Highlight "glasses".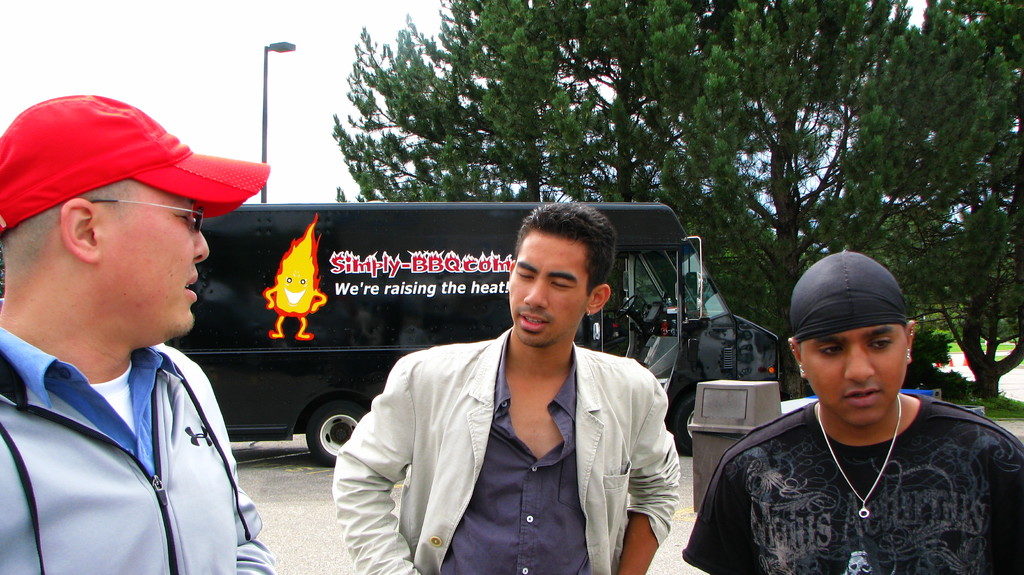
Highlighted region: [x1=85, y1=199, x2=205, y2=232].
